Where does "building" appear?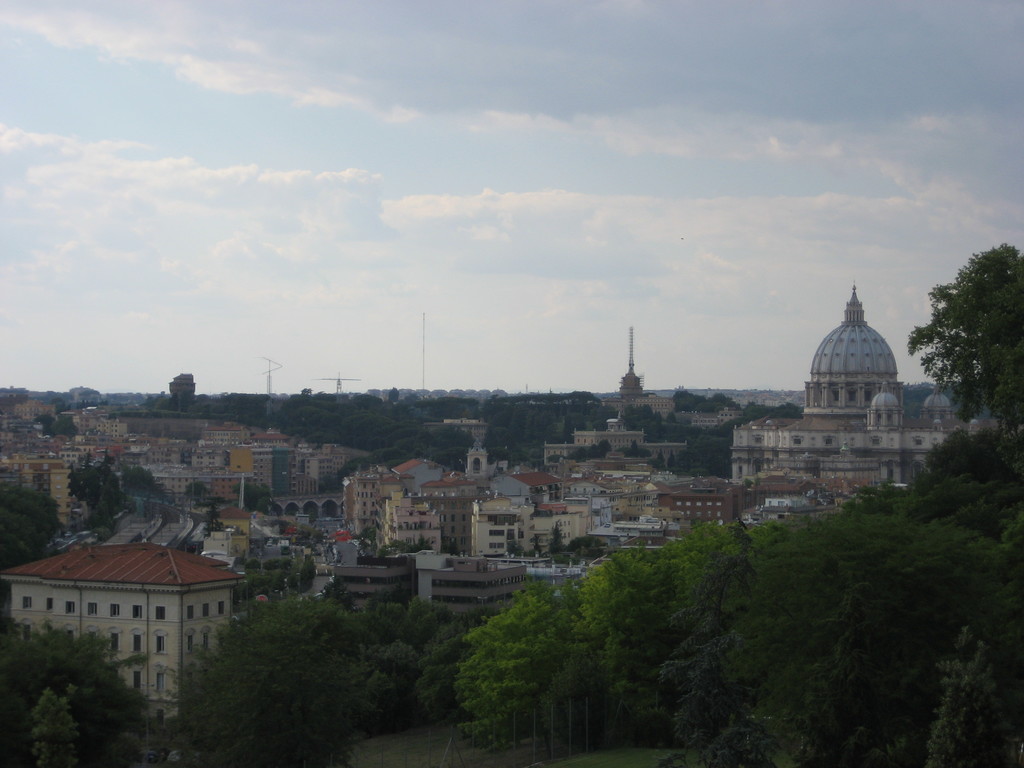
Appears at [left=729, top=286, right=956, bottom=500].
